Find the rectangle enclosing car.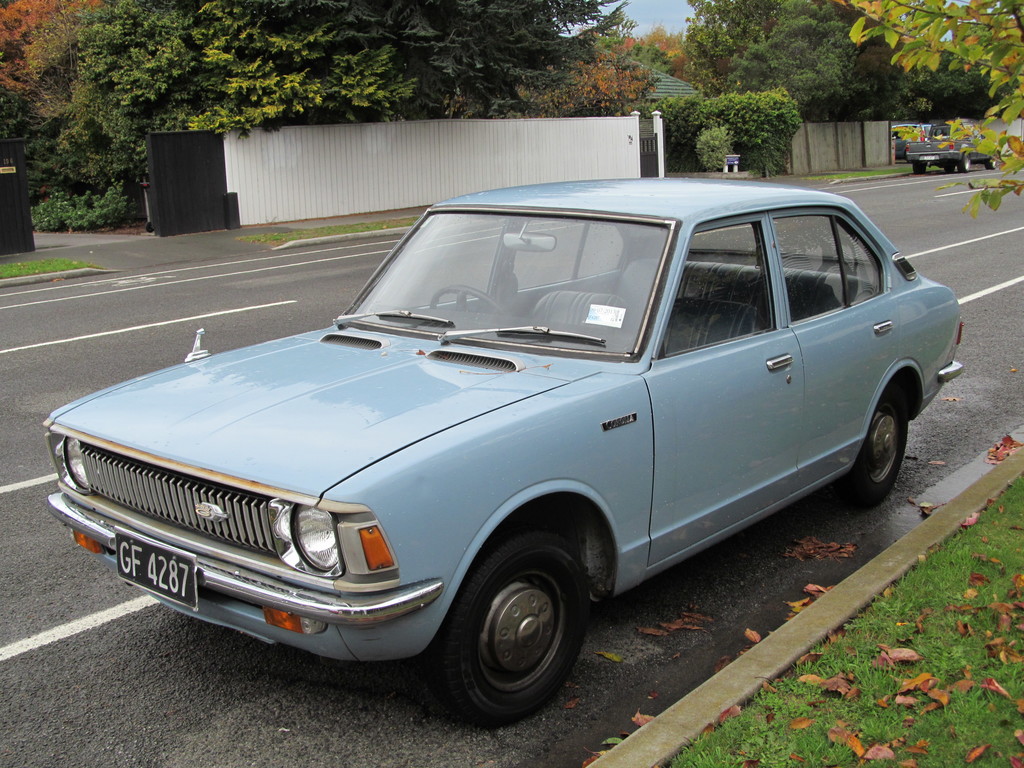
x1=43 y1=184 x2=959 y2=714.
